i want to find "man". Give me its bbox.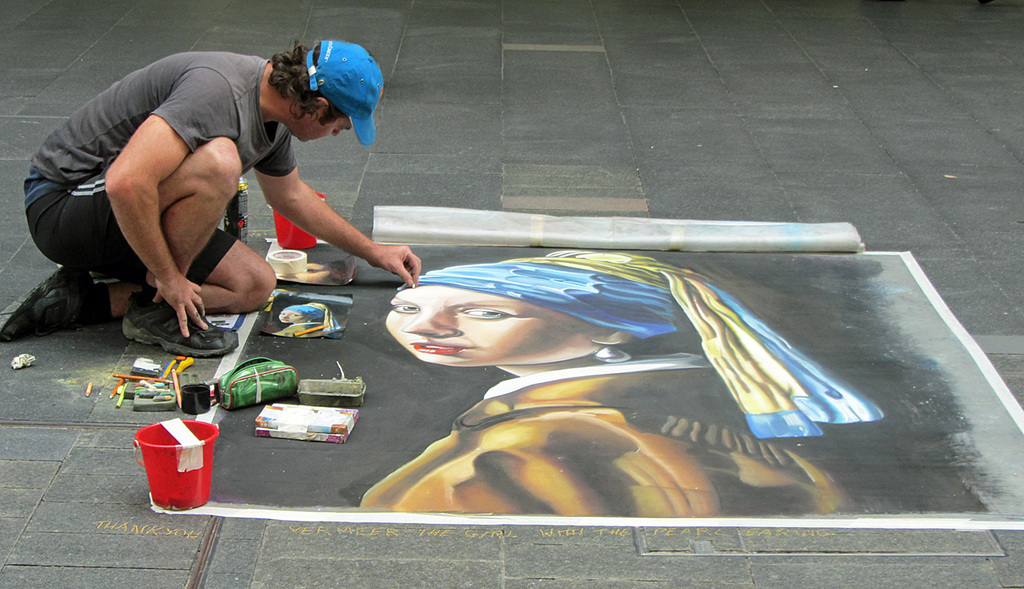
[24, 20, 372, 337].
